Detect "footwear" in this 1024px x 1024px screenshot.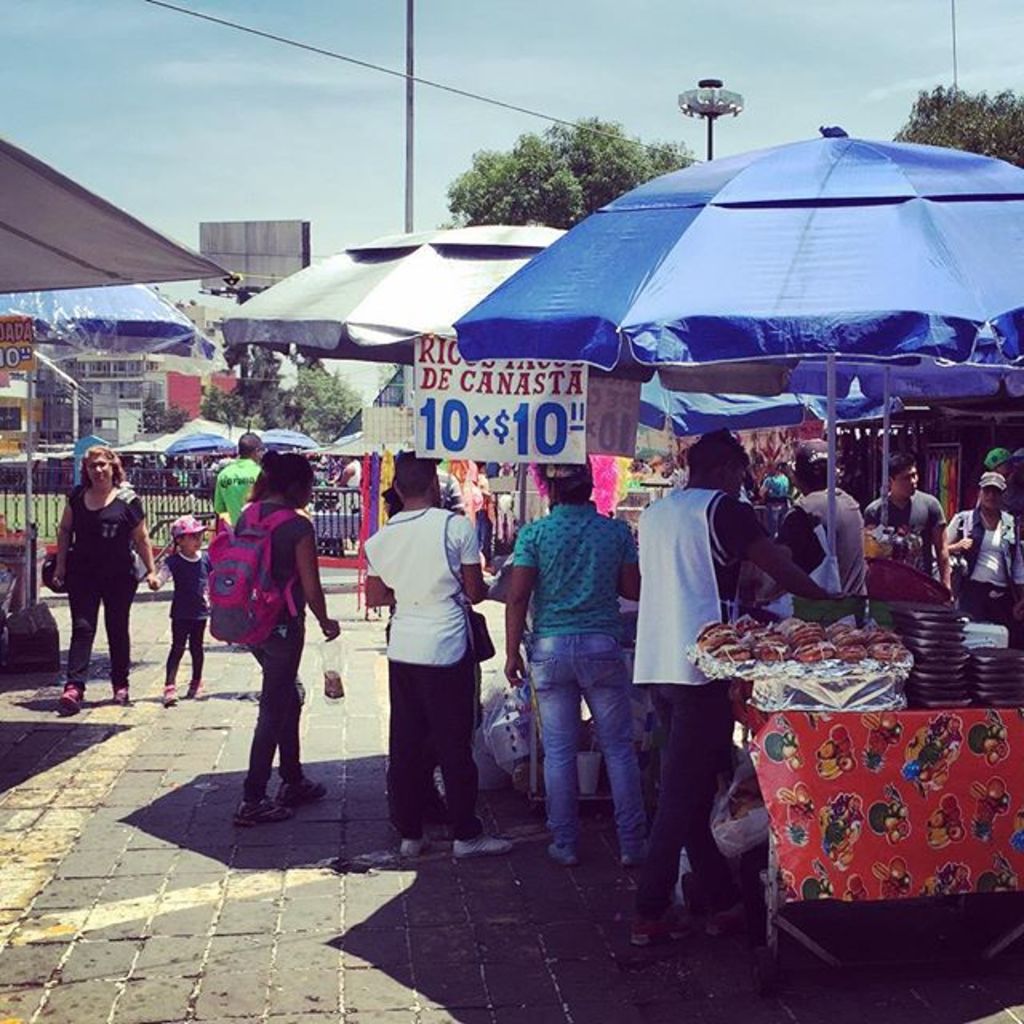
Detection: bbox=(450, 826, 515, 861).
